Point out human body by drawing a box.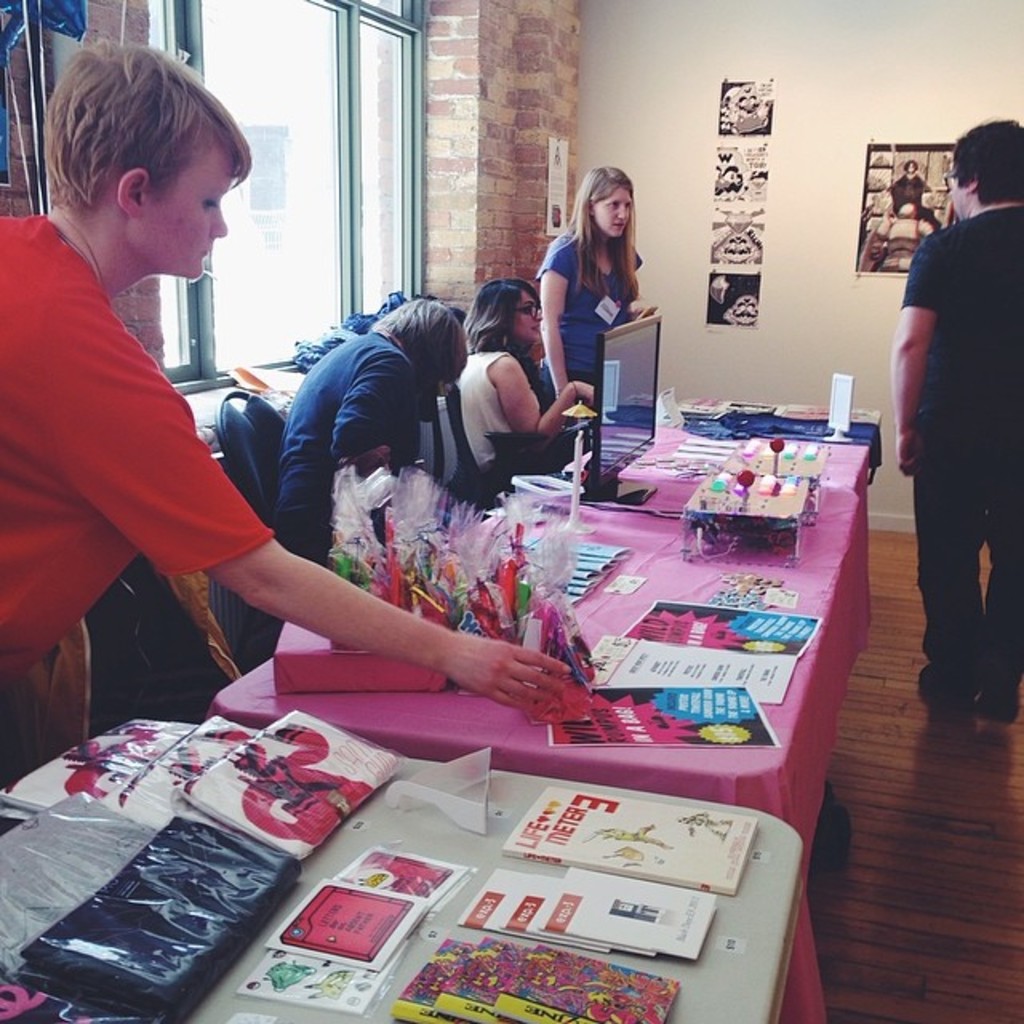
<bbox>272, 326, 427, 621</bbox>.
